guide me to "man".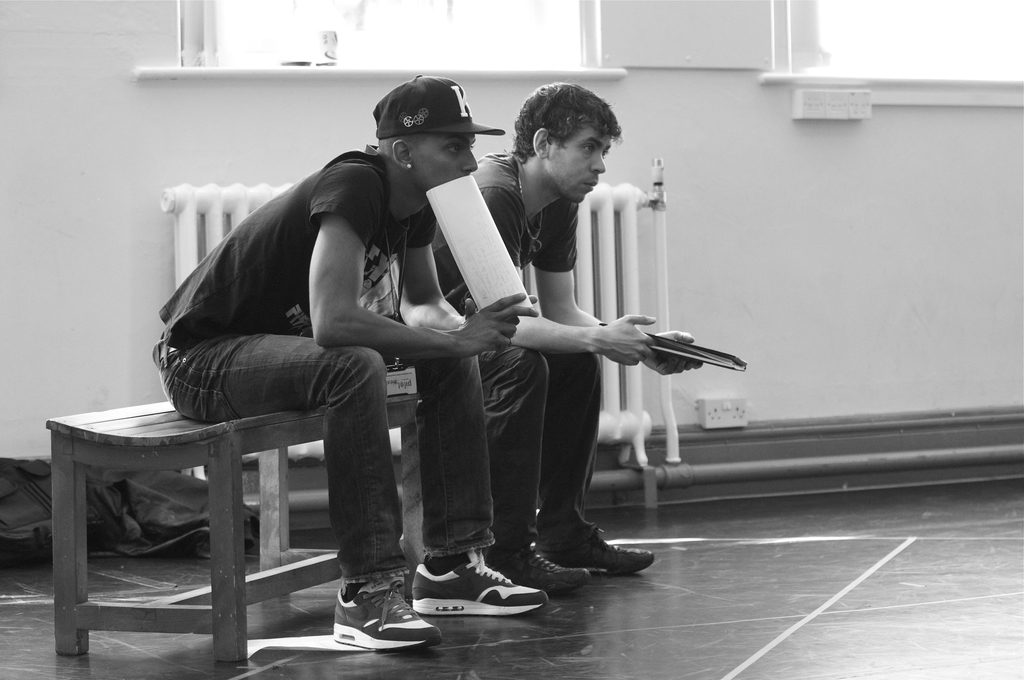
Guidance: bbox(435, 83, 701, 583).
